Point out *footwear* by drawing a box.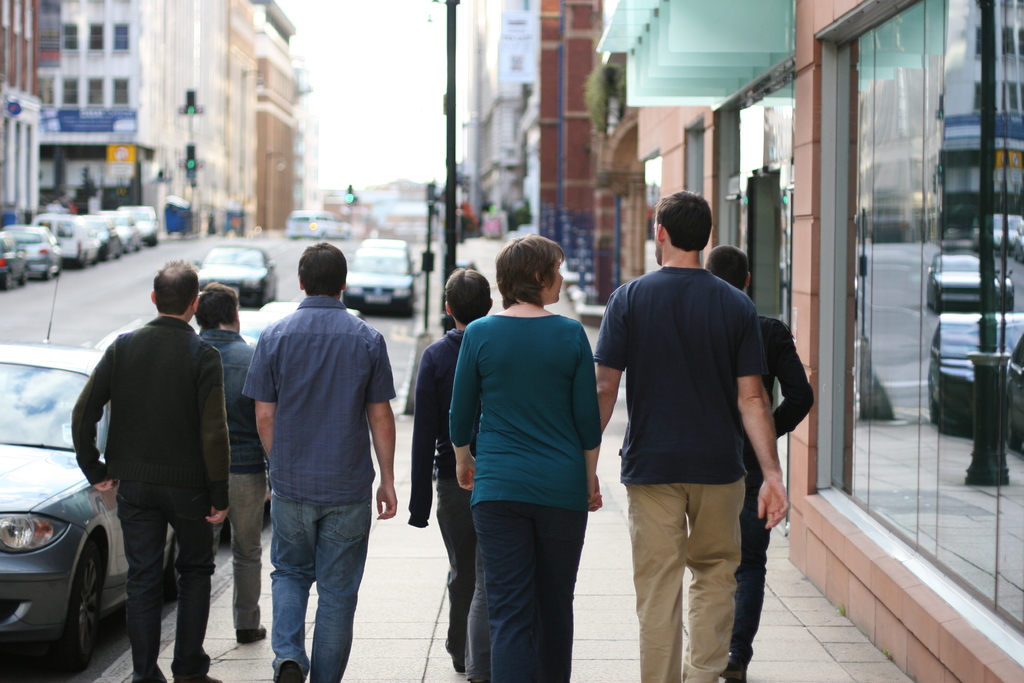
Rect(276, 657, 298, 682).
